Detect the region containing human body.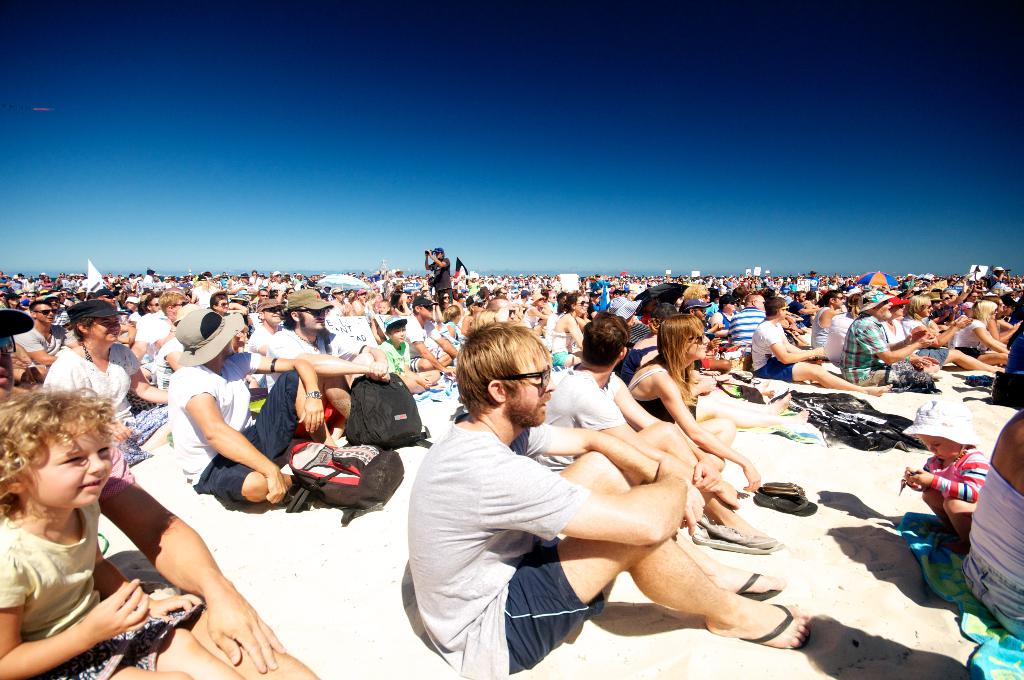
locate(241, 323, 269, 357).
